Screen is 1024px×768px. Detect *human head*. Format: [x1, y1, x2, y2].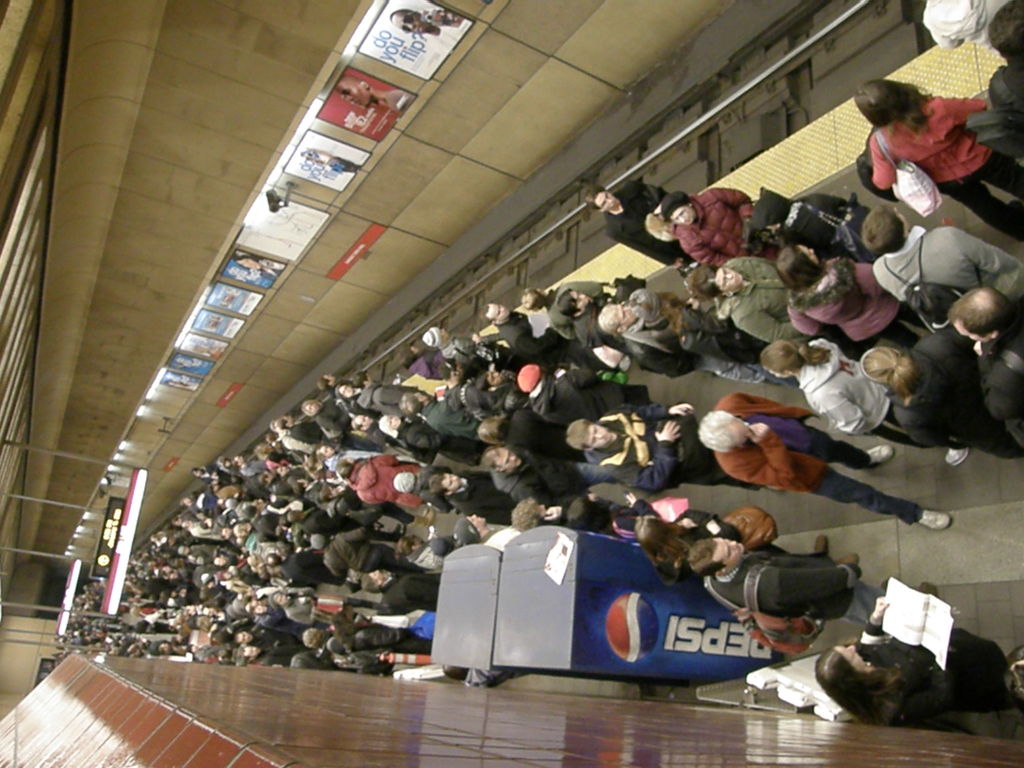
[861, 349, 901, 385].
